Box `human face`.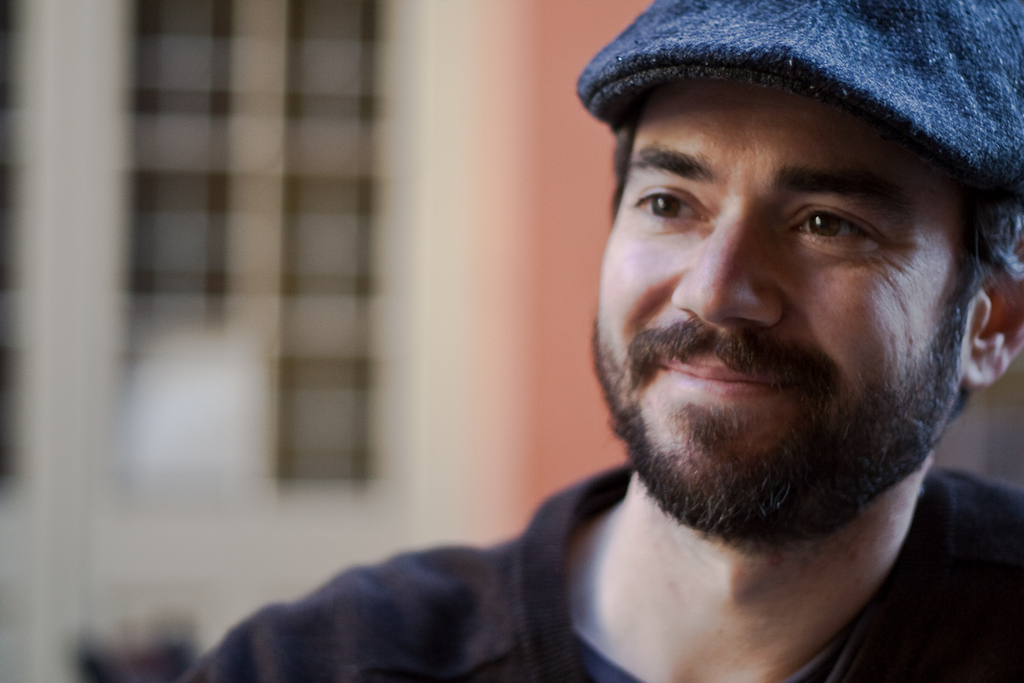
bbox=[589, 75, 960, 543].
